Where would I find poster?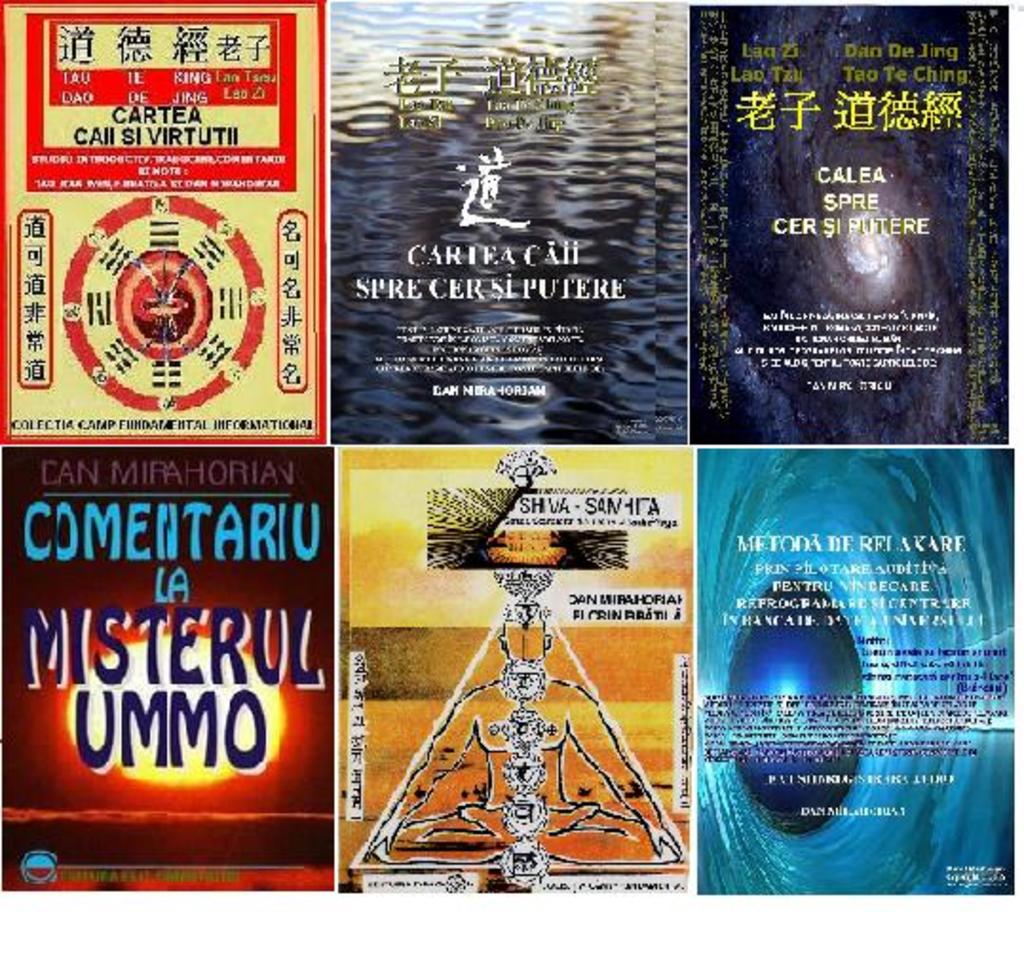
At locate(699, 447, 1015, 897).
